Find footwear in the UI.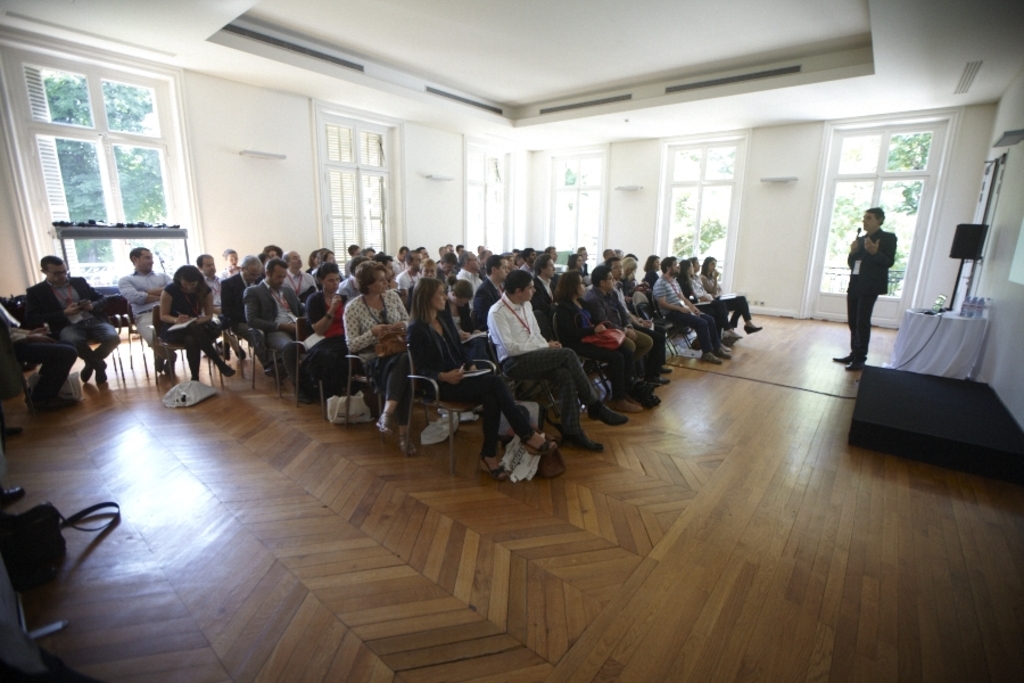
UI element at (left=637, top=381, right=664, bottom=408).
